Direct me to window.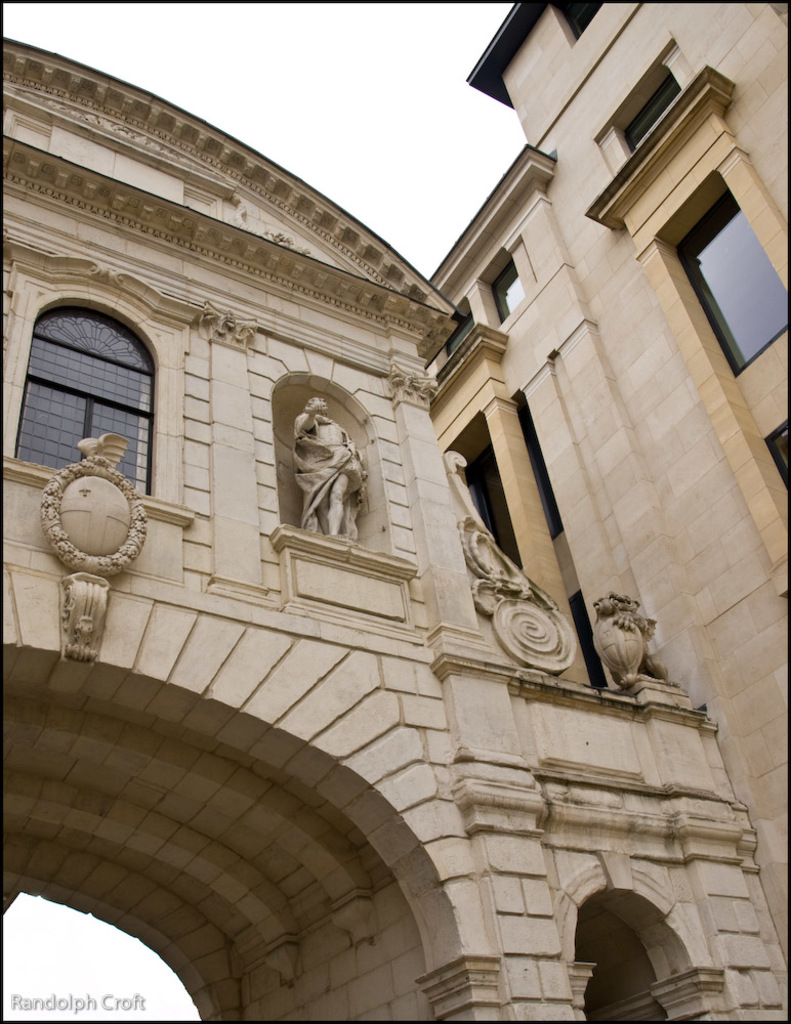
Direction: BBox(486, 267, 538, 323).
